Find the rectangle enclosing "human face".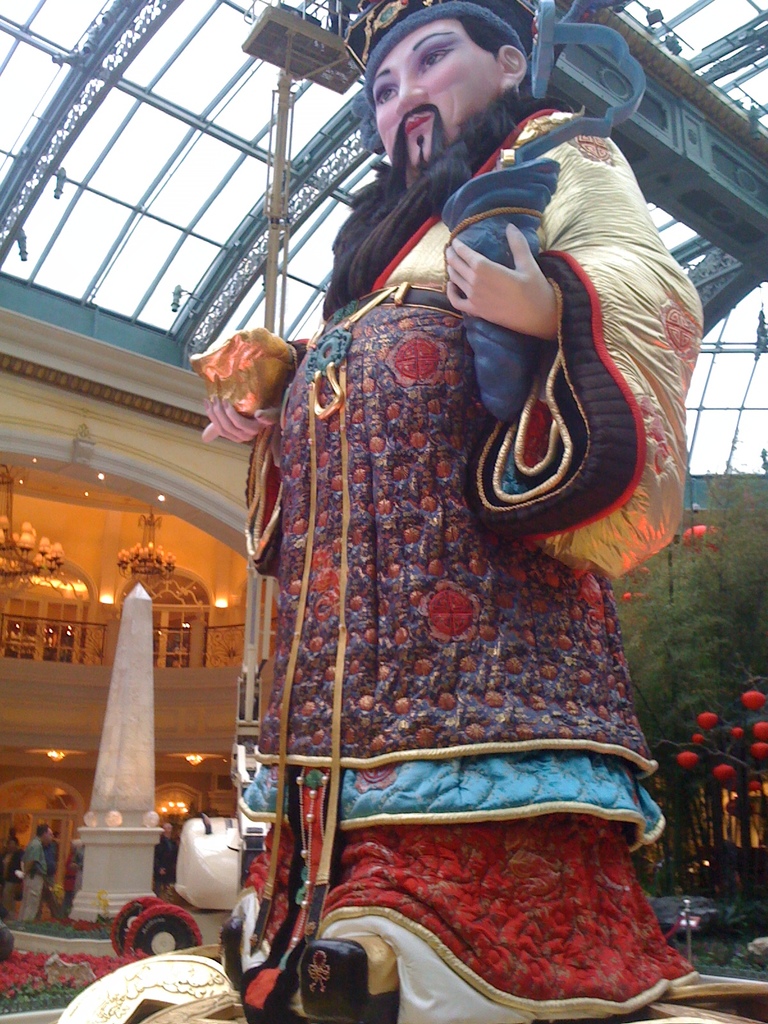
select_region(373, 15, 506, 160).
